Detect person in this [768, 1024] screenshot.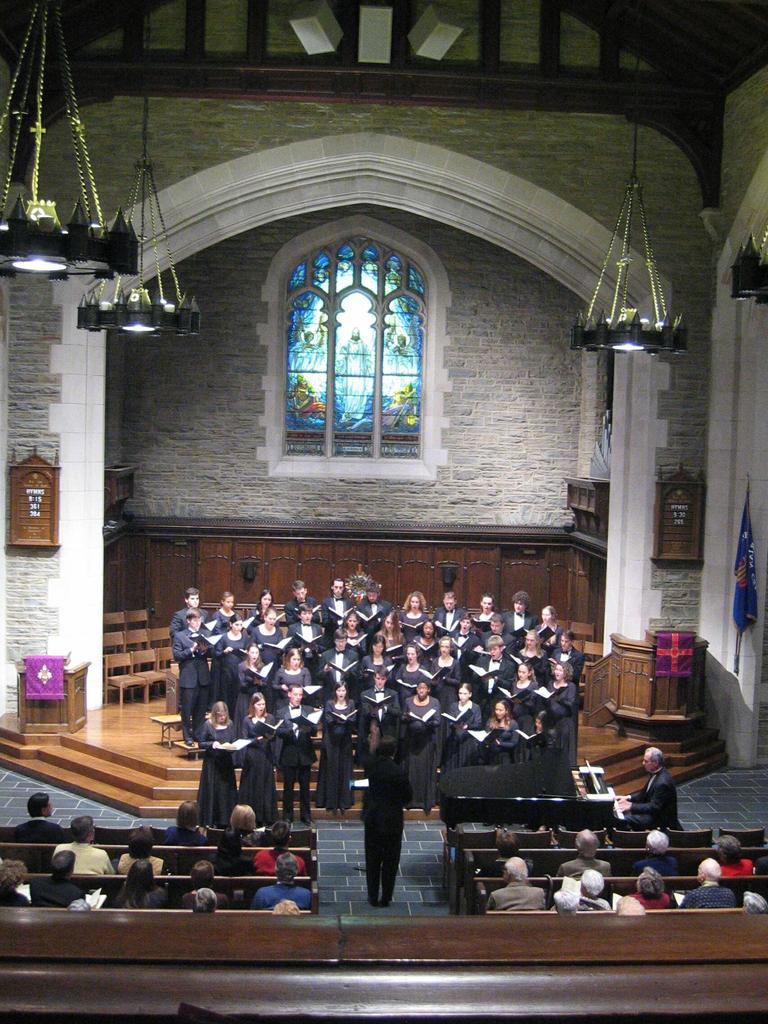
Detection: [246,855,311,911].
